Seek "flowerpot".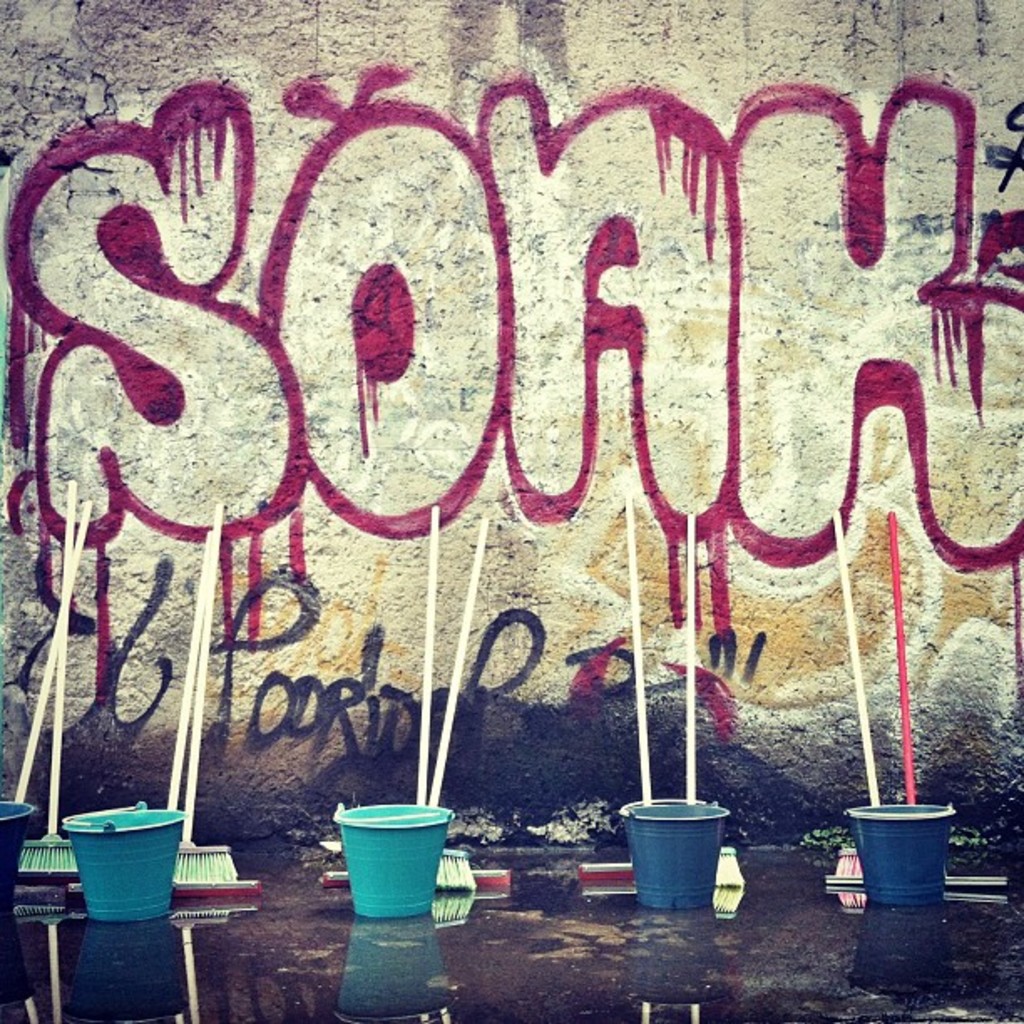
<bbox>331, 800, 453, 919</bbox>.
